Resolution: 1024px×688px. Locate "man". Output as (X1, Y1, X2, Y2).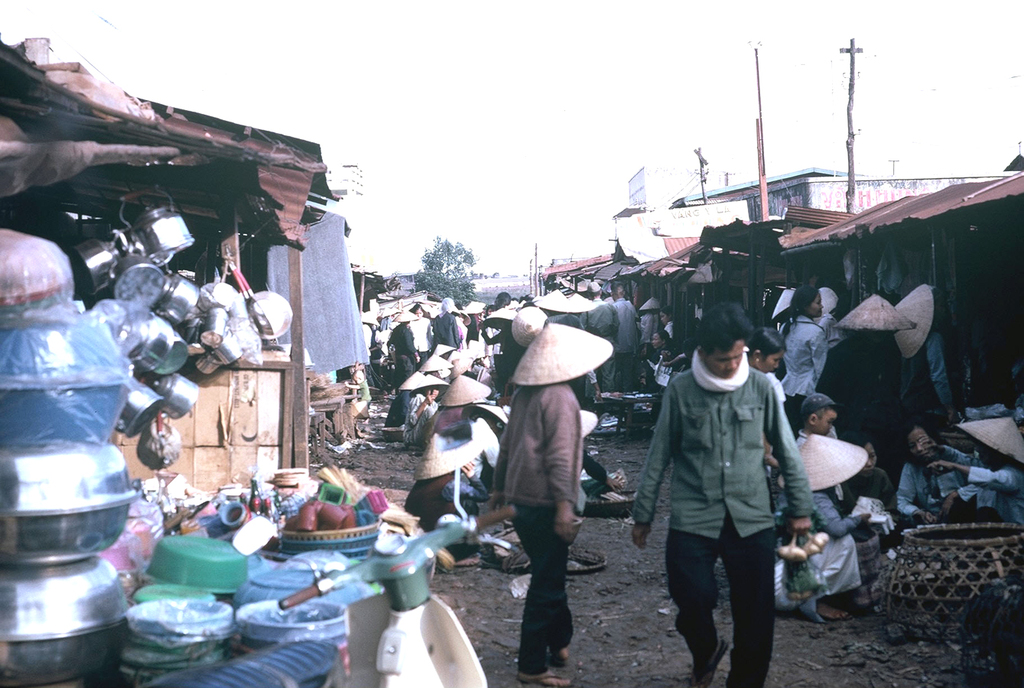
(644, 310, 814, 687).
